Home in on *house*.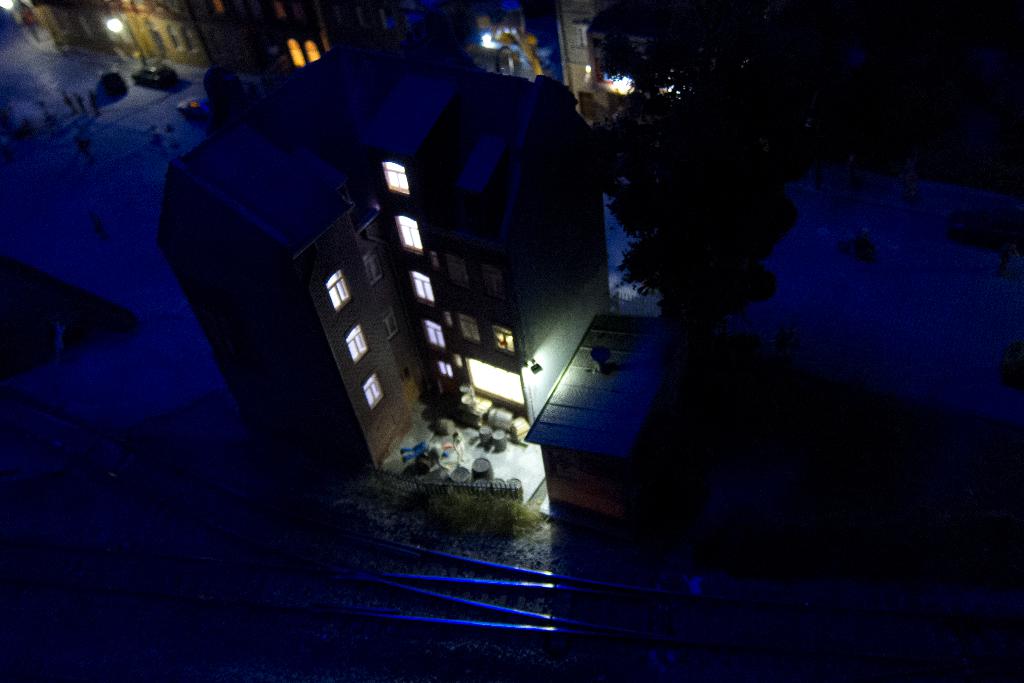
Homed in at 155 51 614 475.
